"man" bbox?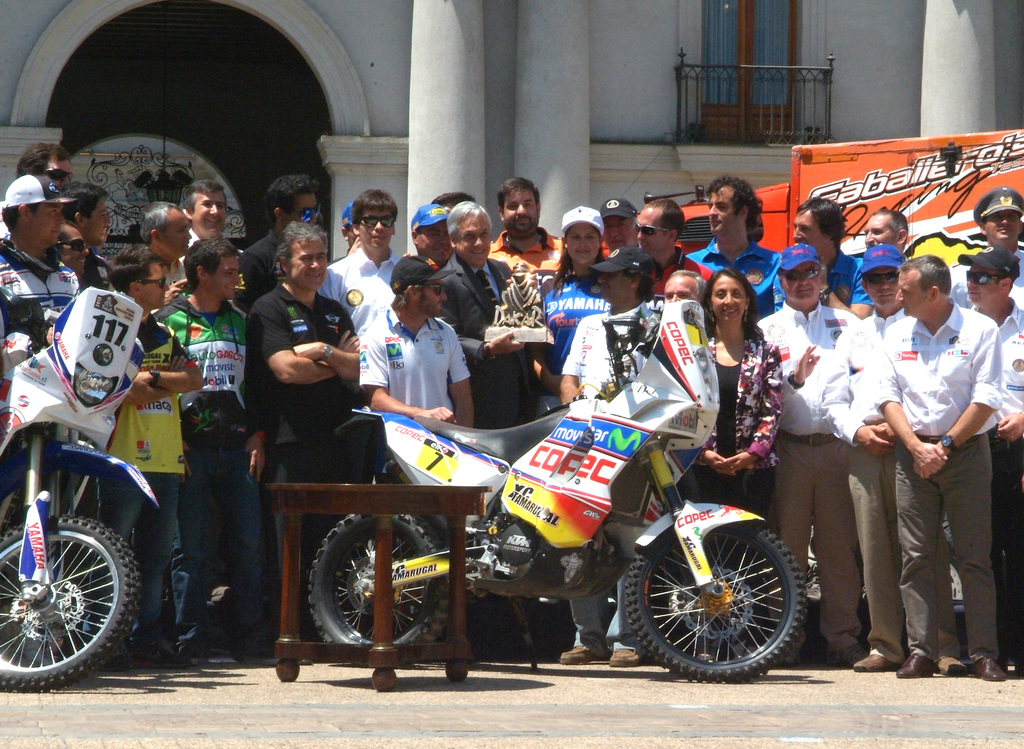
<bbox>652, 268, 710, 316</bbox>
